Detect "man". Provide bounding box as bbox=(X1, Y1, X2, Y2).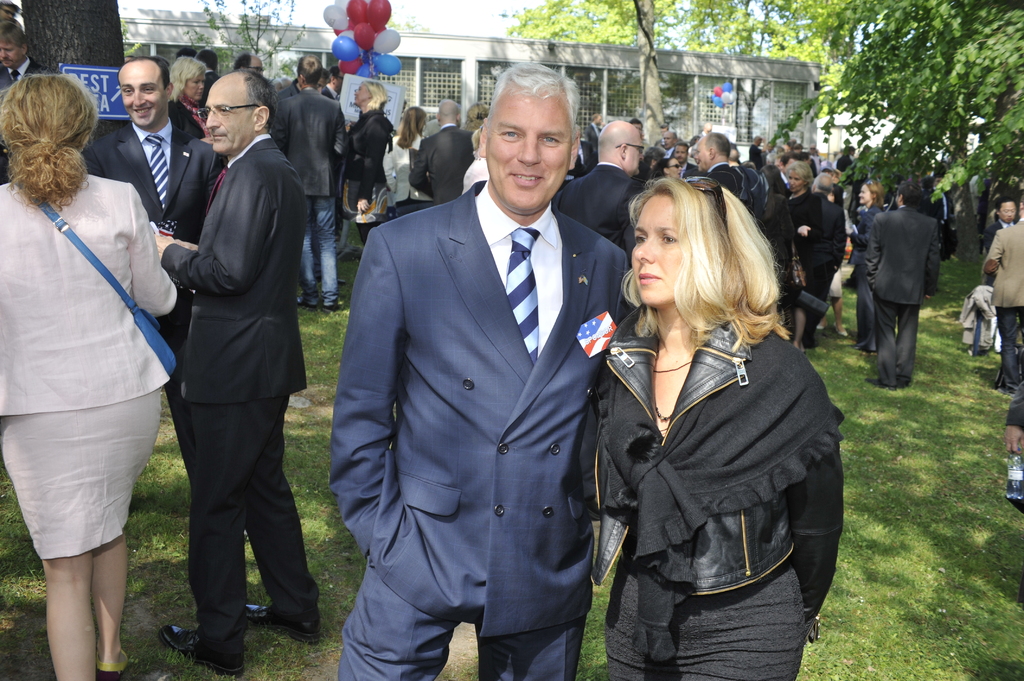
bbox=(671, 141, 703, 179).
